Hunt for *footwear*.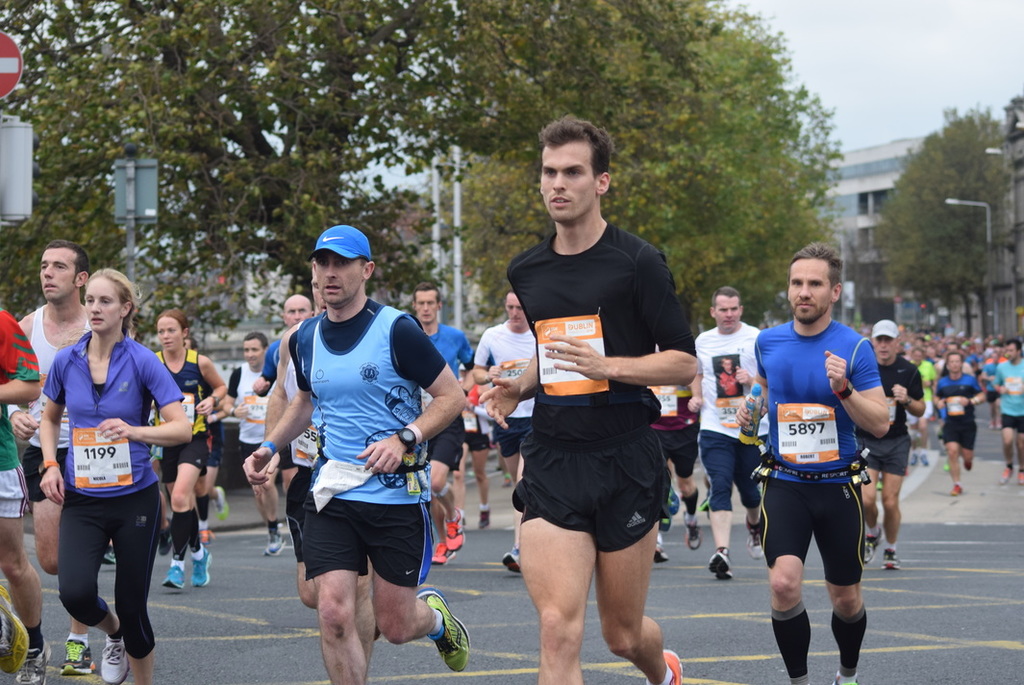
Hunted down at bbox=(10, 639, 50, 684).
